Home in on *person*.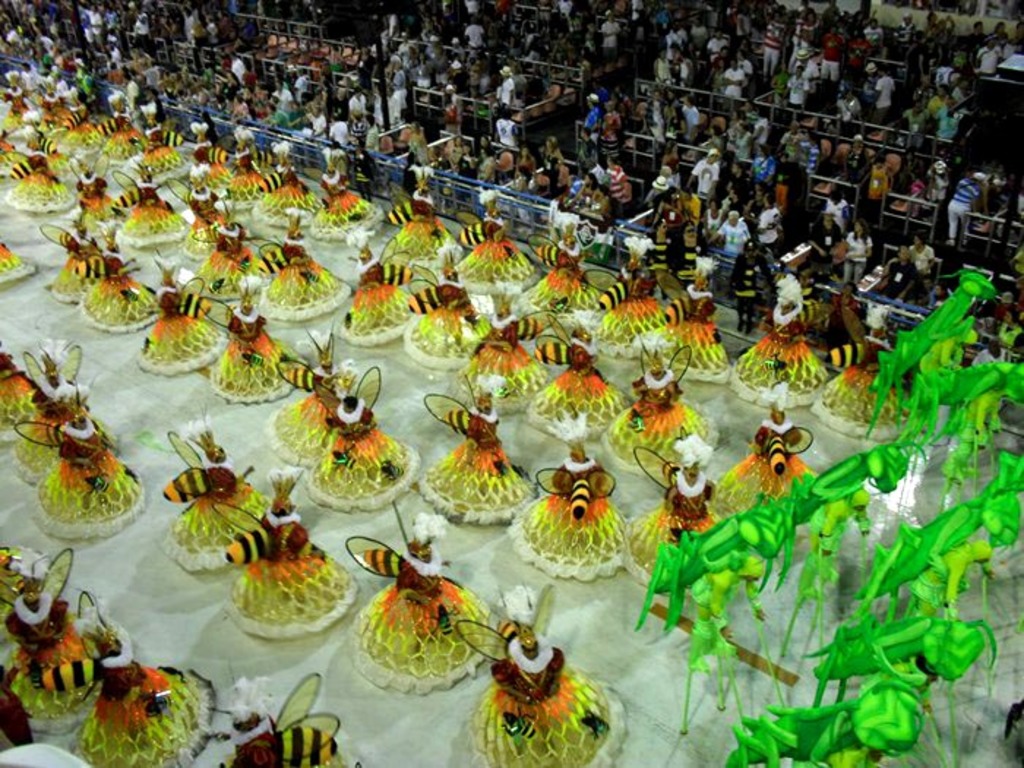
Homed in at (729, 268, 831, 411).
